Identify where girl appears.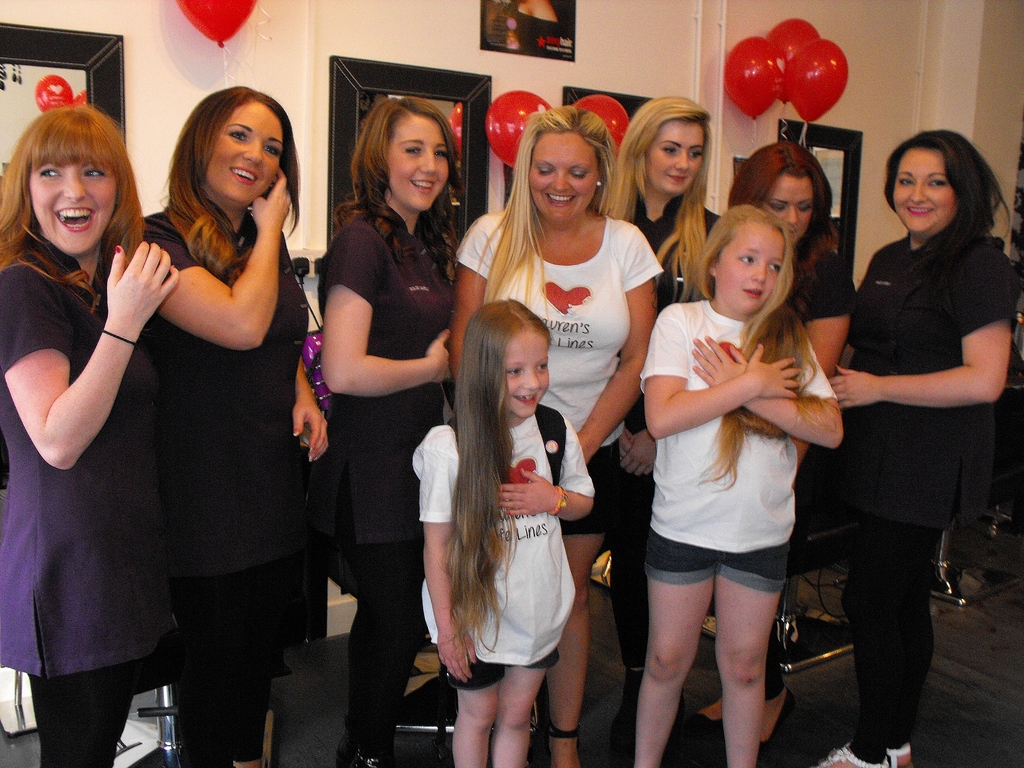
Appears at pyautogui.locateOnScreen(410, 291, 592, 767).
